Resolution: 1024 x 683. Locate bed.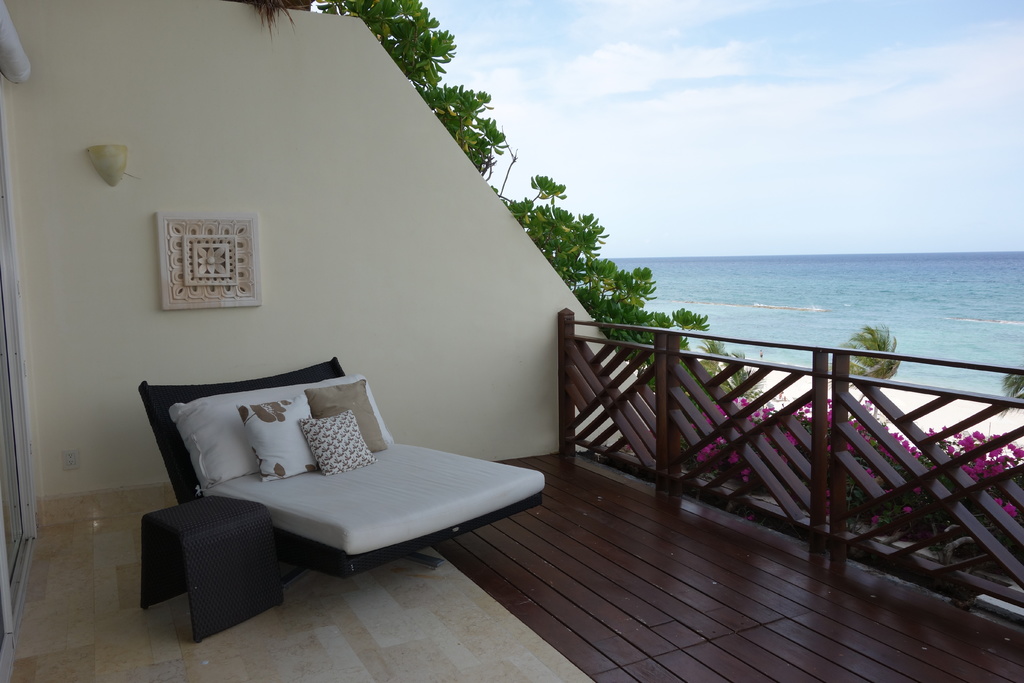
bbox(136, 352, 555, 573).
